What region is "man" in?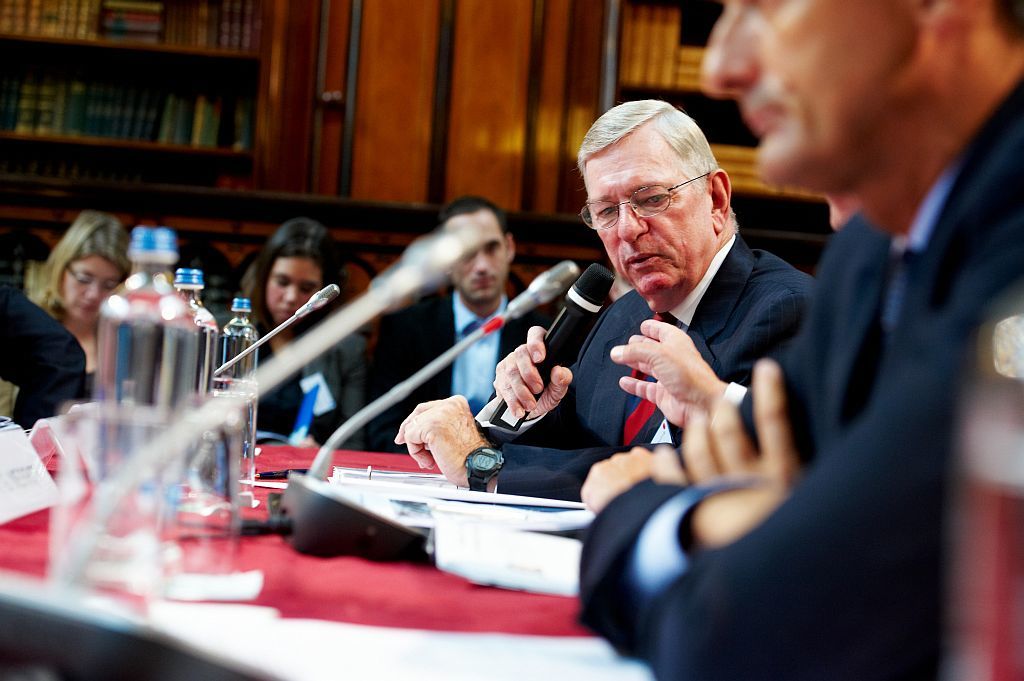
392,98,815,472.
